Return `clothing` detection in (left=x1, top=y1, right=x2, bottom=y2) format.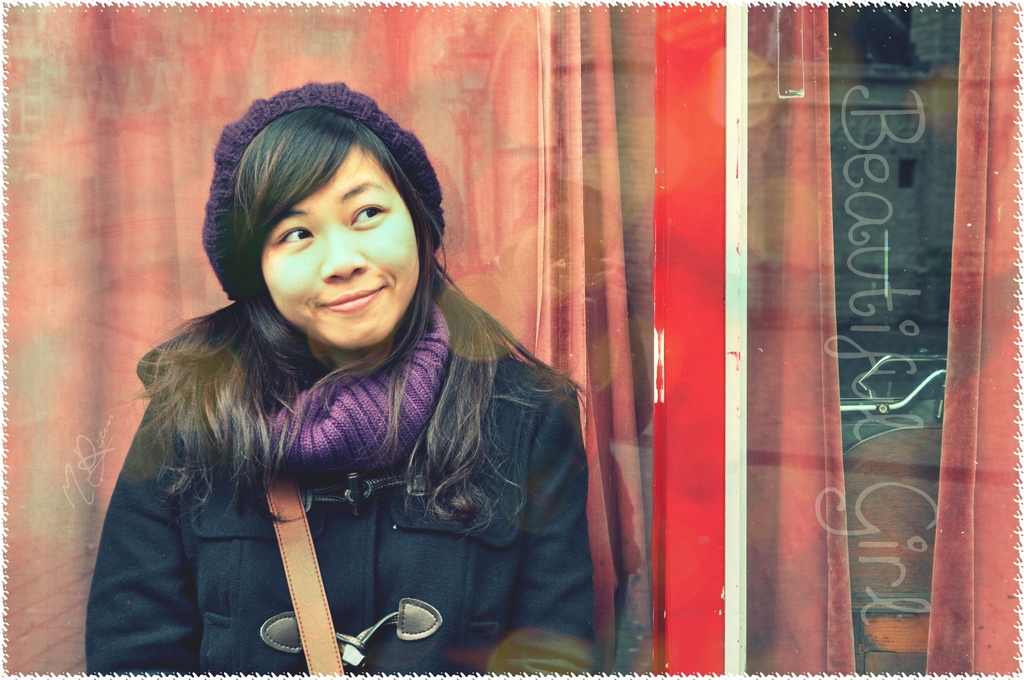
(left=88, top=241, right=605, bottom=661).
